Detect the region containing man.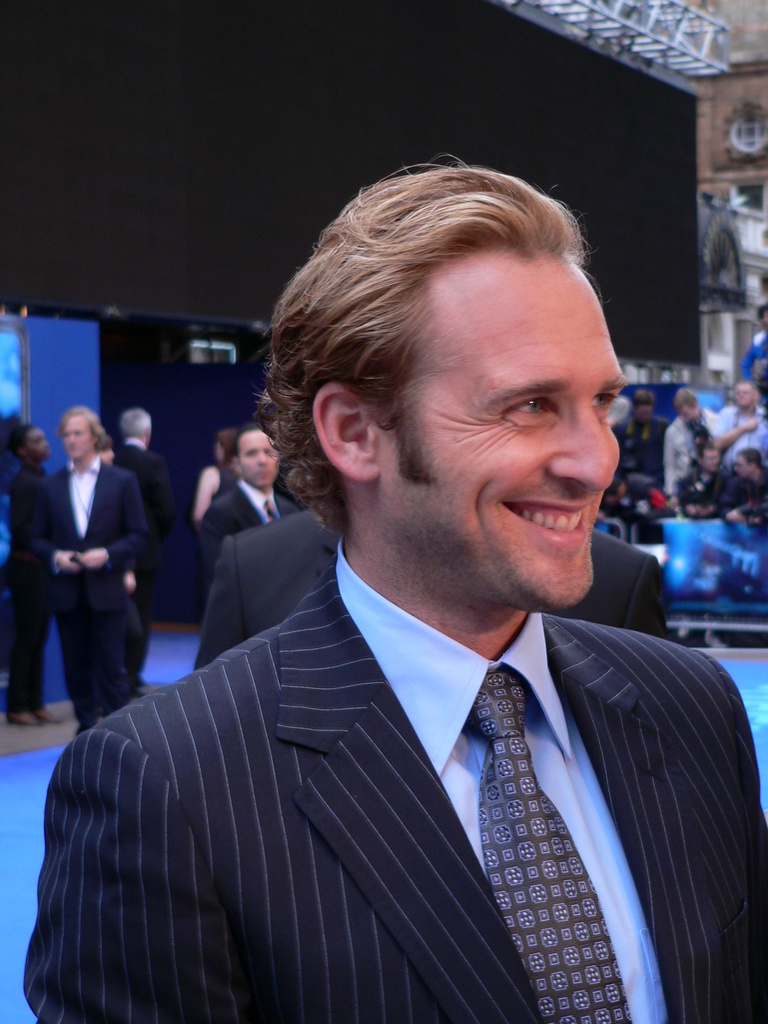
(left=0, top=421, right=63, bottom=734).
